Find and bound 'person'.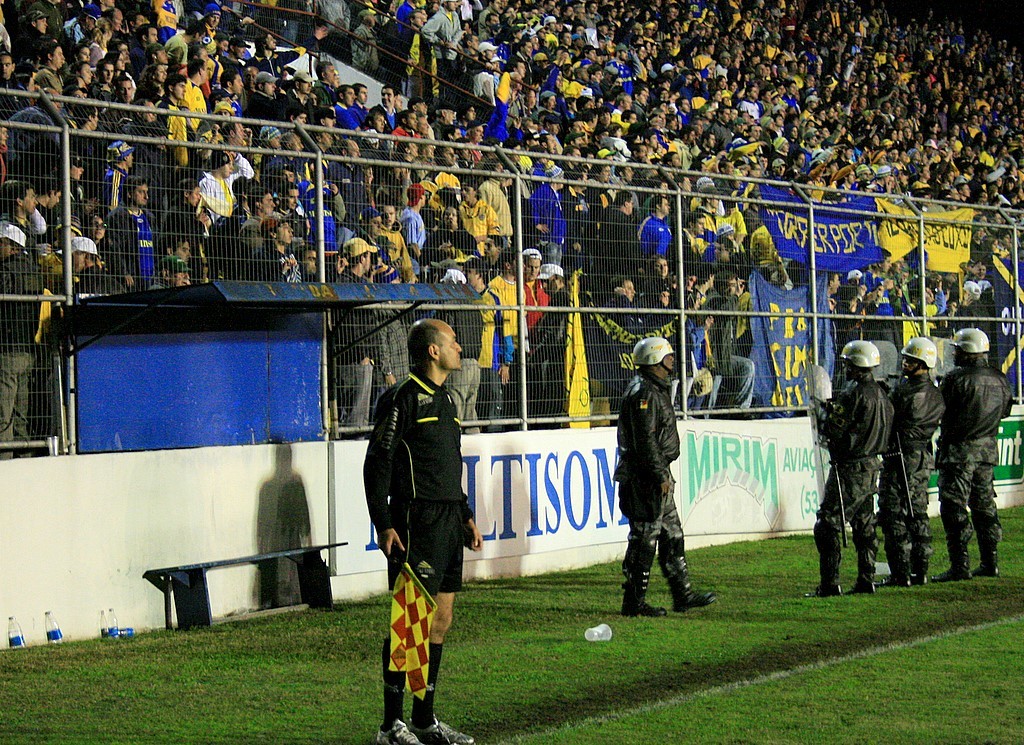
Bound: 811/338/893/597.
